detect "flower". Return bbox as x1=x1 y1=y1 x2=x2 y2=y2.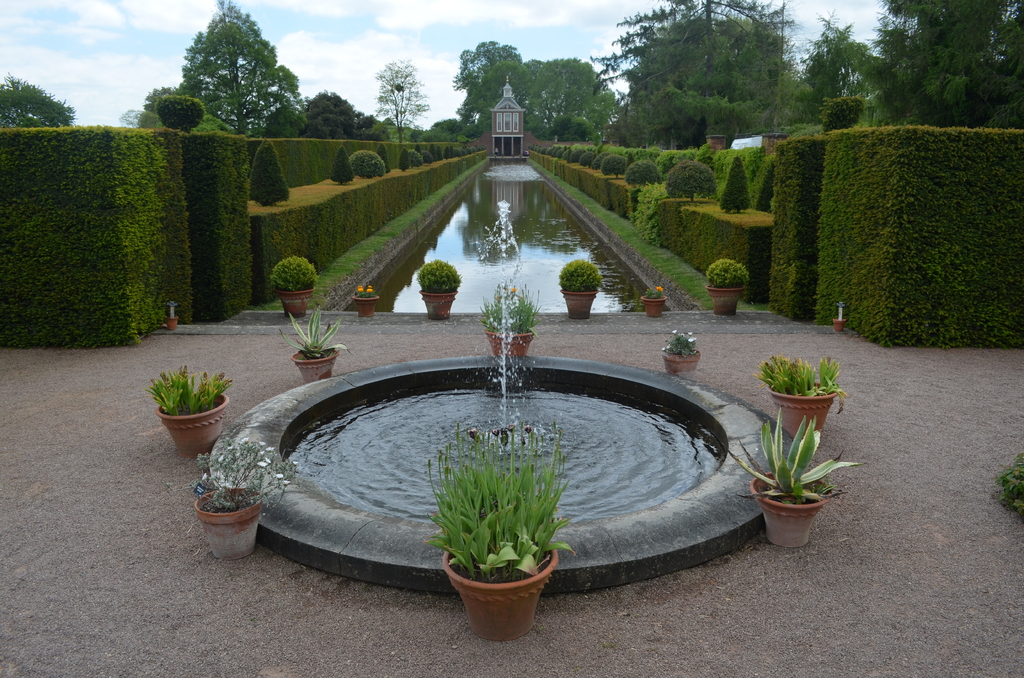
x1=360 y1=286 x2=372 y2=294.
